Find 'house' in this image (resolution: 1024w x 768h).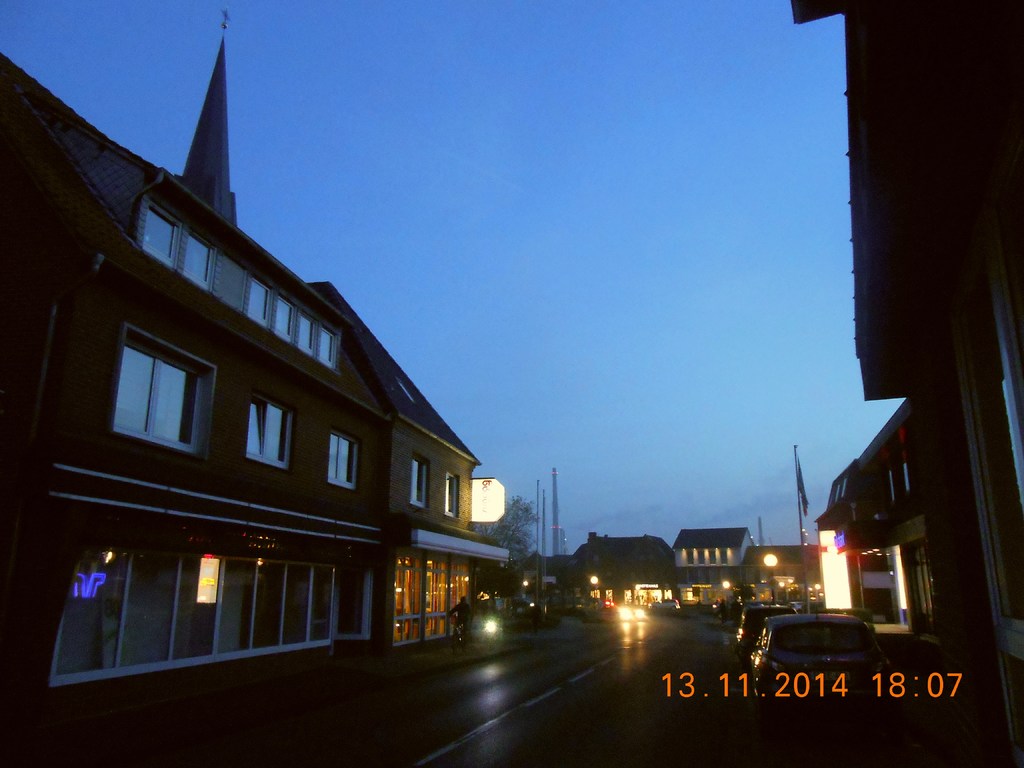
x1=0 y1=29 x2=510 y2=767.
